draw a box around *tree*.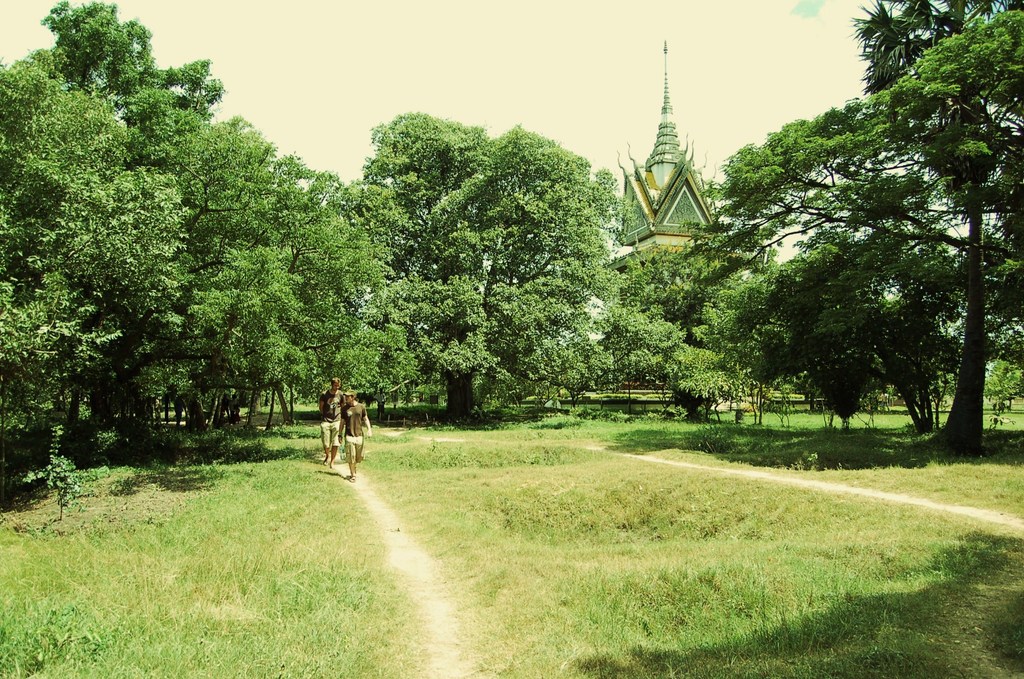
{"x1": 336, "y1": 82, "x2": 627, "y2": 437}.
